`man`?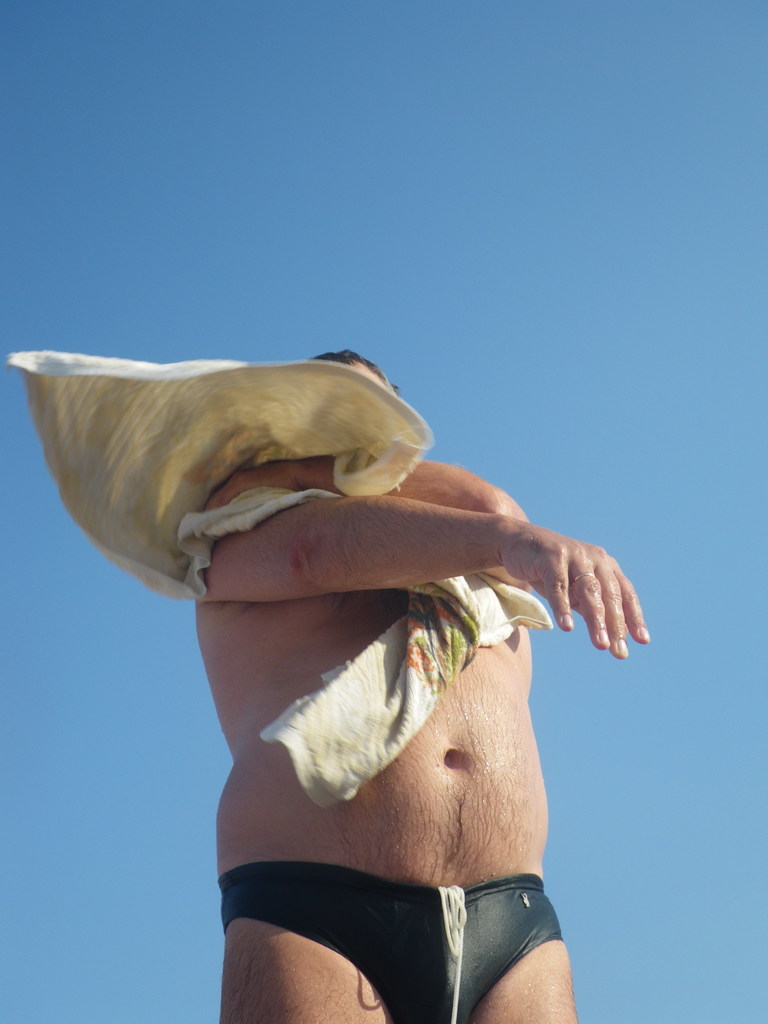
[149, 403, 640, 1005]
